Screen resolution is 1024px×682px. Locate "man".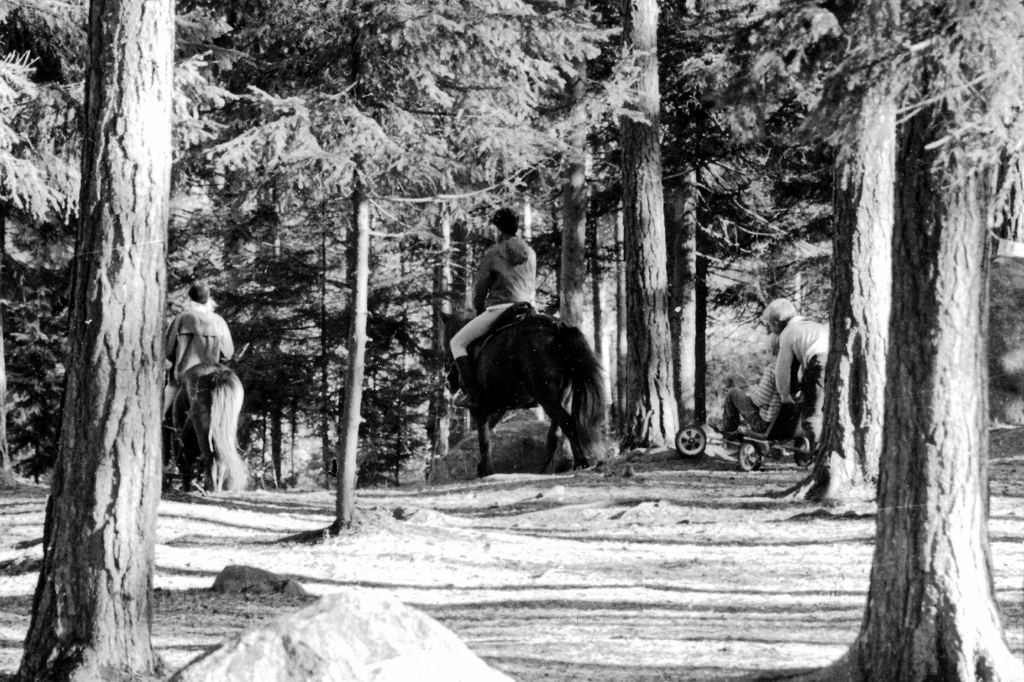
757, 301, 833, 453.
